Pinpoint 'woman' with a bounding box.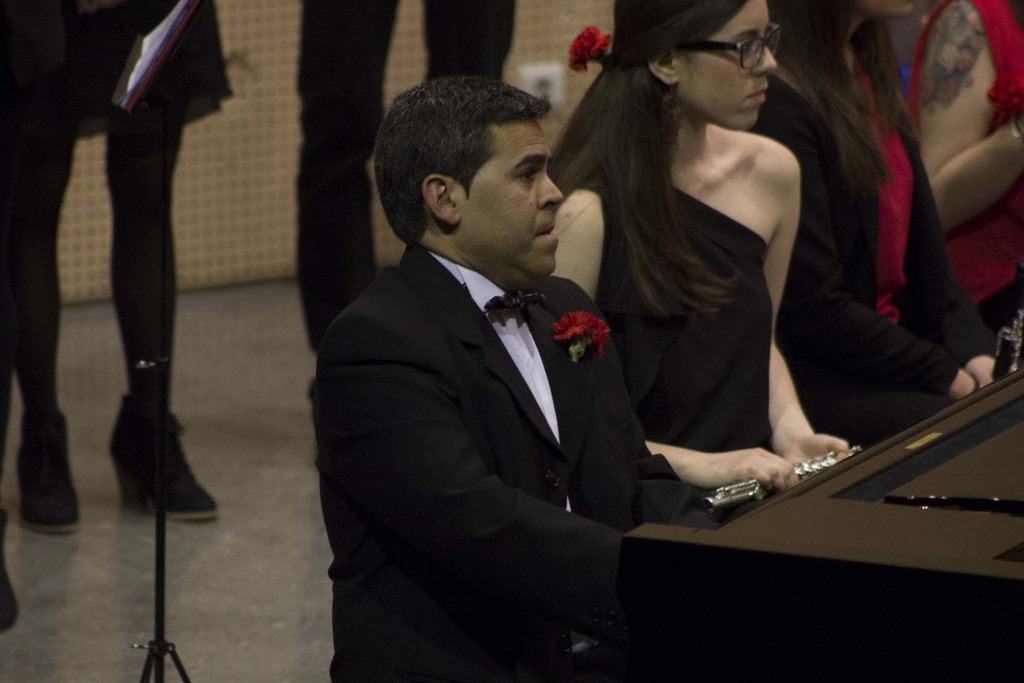
<region>729, 0, 995, 451</region>.
